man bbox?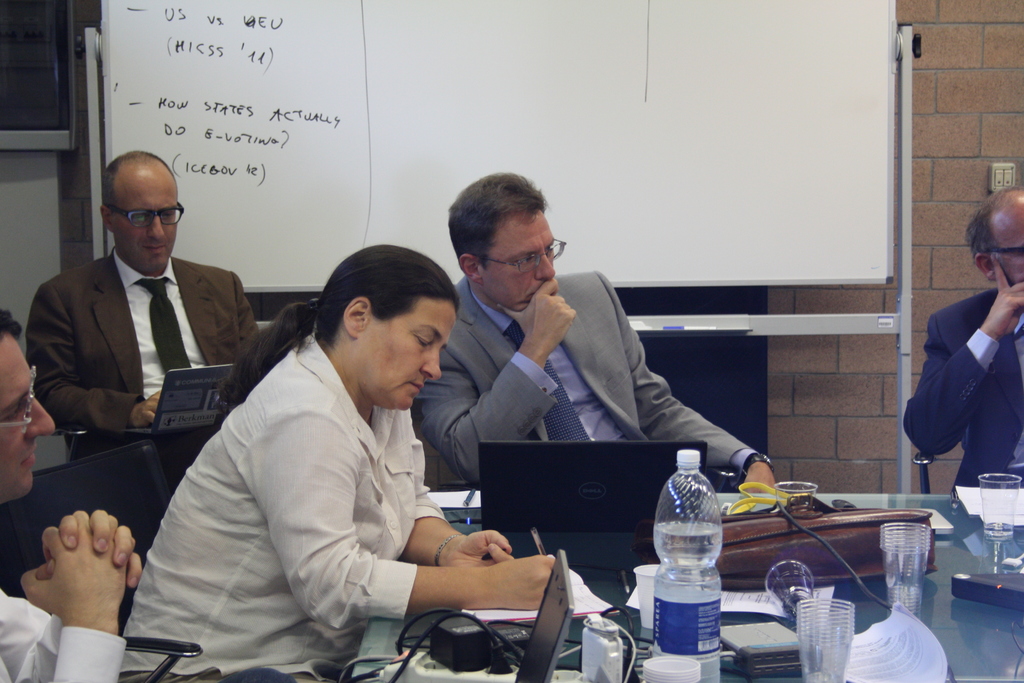
<bbox>412, 169, 782, 497</bbox>
